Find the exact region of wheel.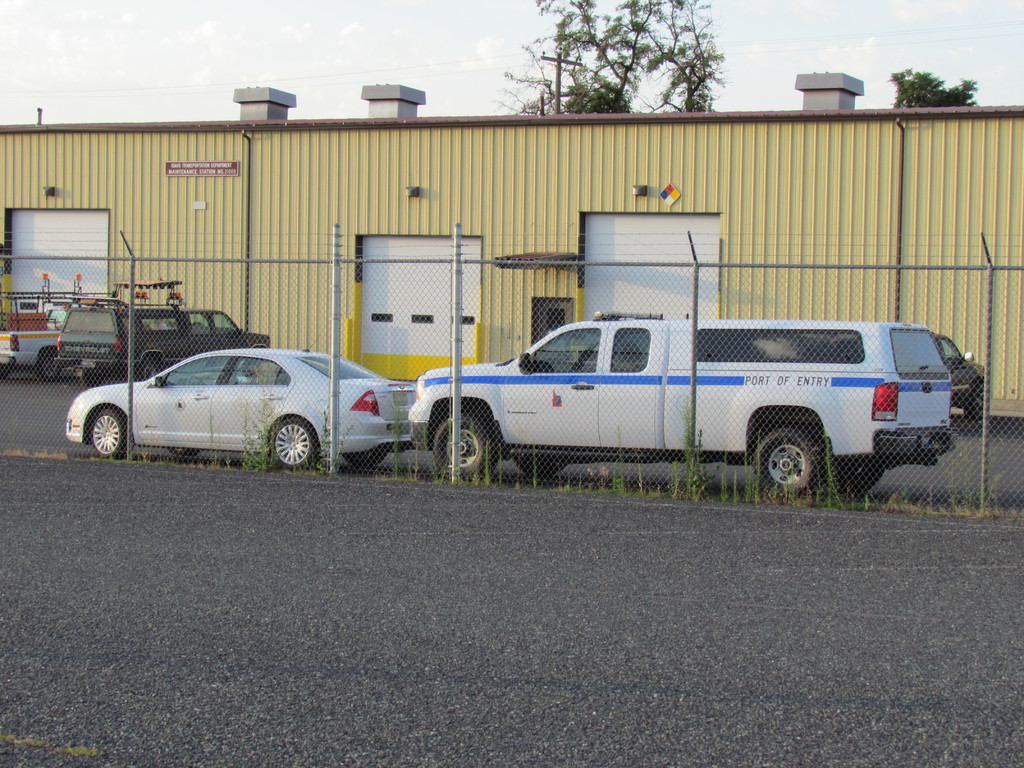
Exact region: [429, 414, 493, 479].
